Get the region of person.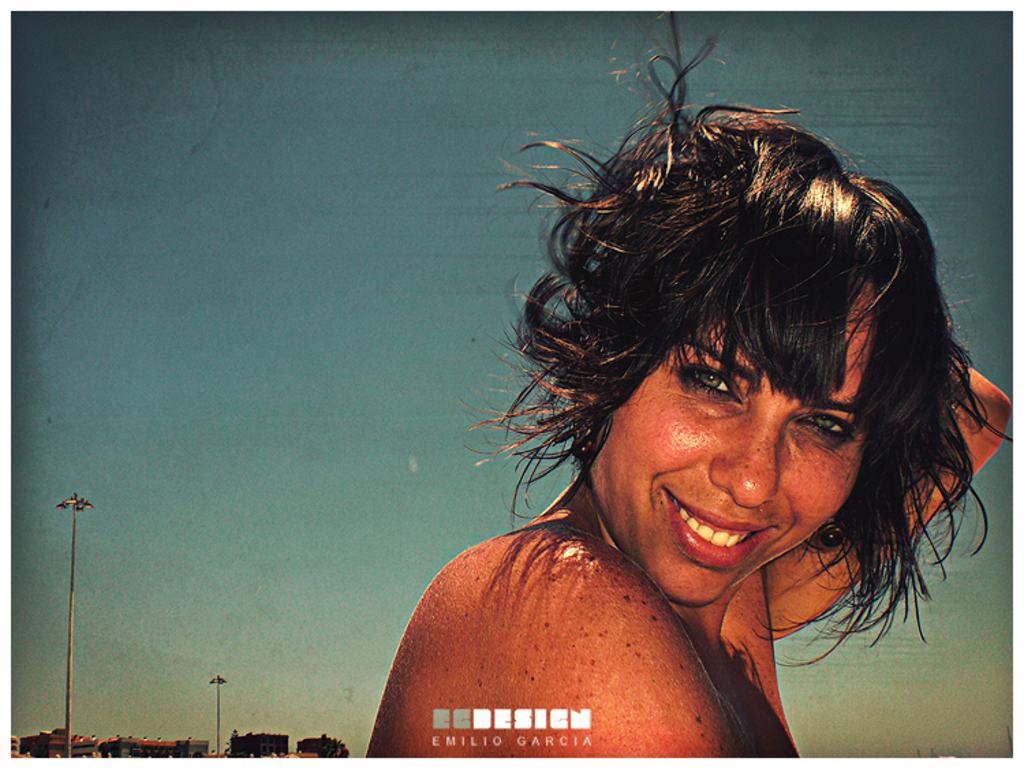
rect(367, 11, 1012, 758).
